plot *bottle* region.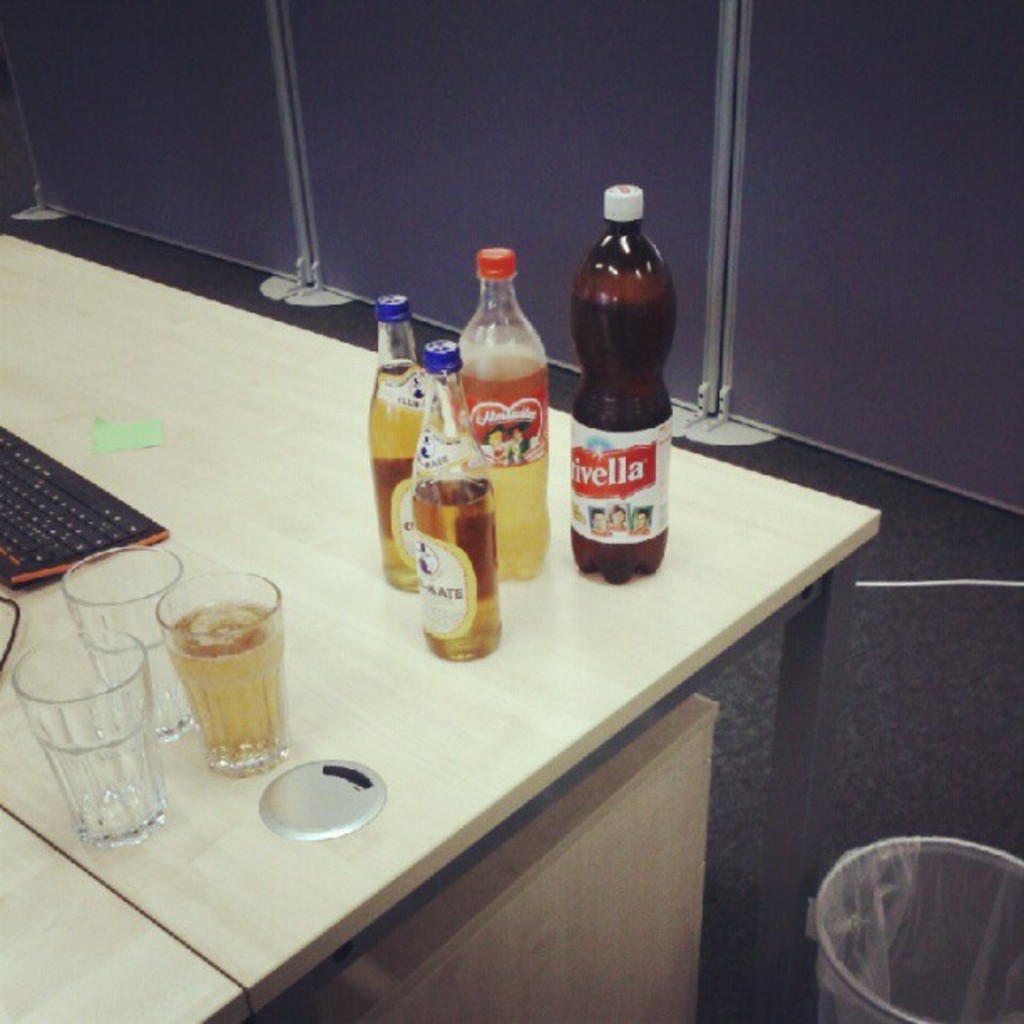
Plotted at (x1=412, y1=340, x2=502, y2=664).
